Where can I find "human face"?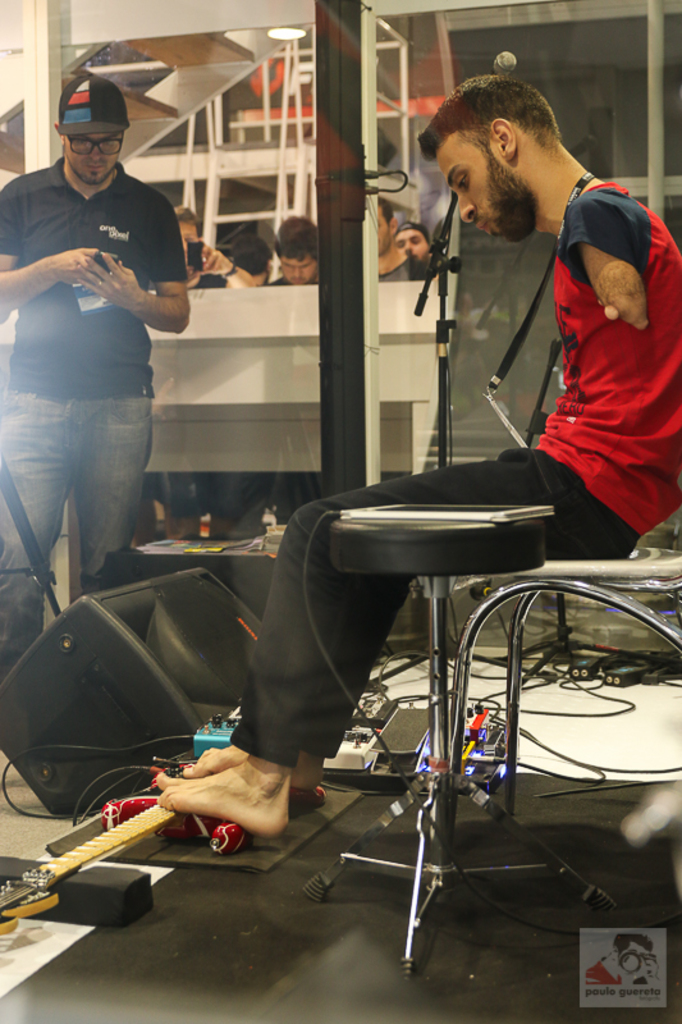
You can find it at 279/255/319/276.
